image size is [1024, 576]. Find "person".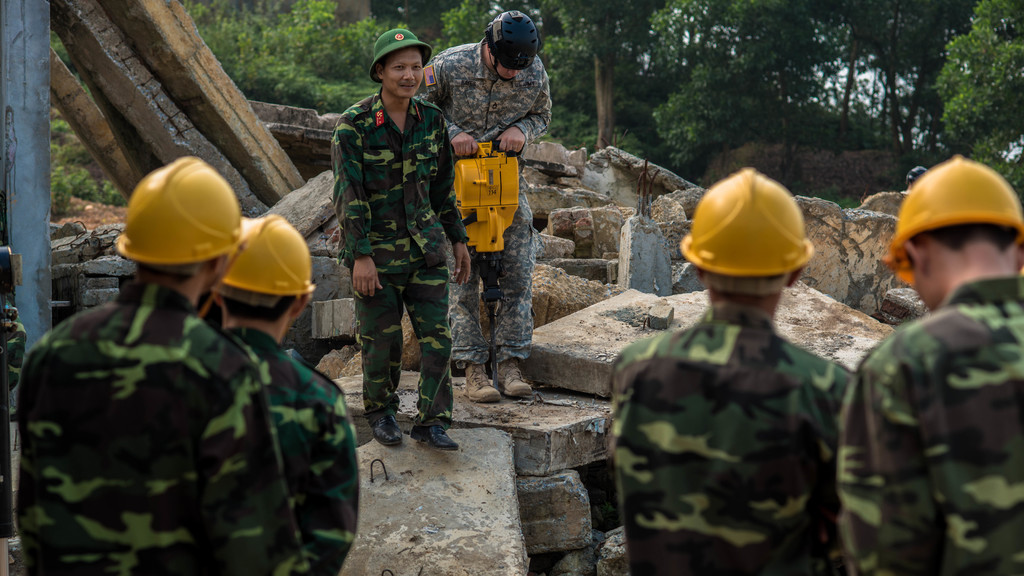
region(902, 167, 929, 192).
